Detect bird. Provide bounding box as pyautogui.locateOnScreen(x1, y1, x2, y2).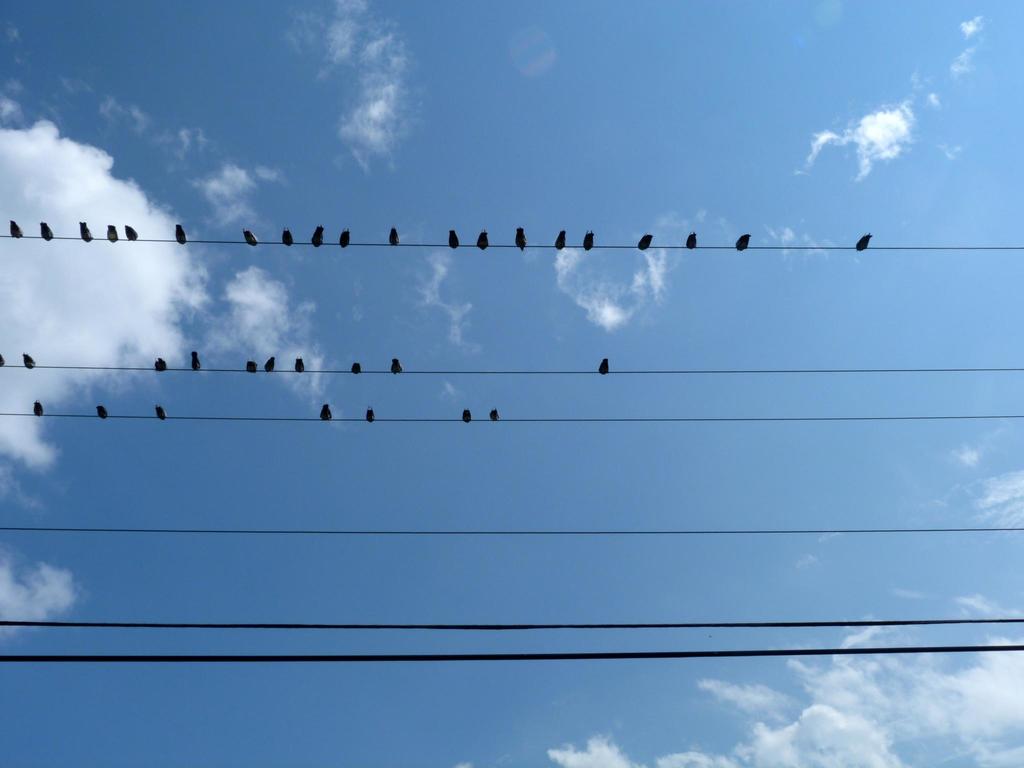
pyautogui.locateOnScreen(387, 230, 399, 246).
